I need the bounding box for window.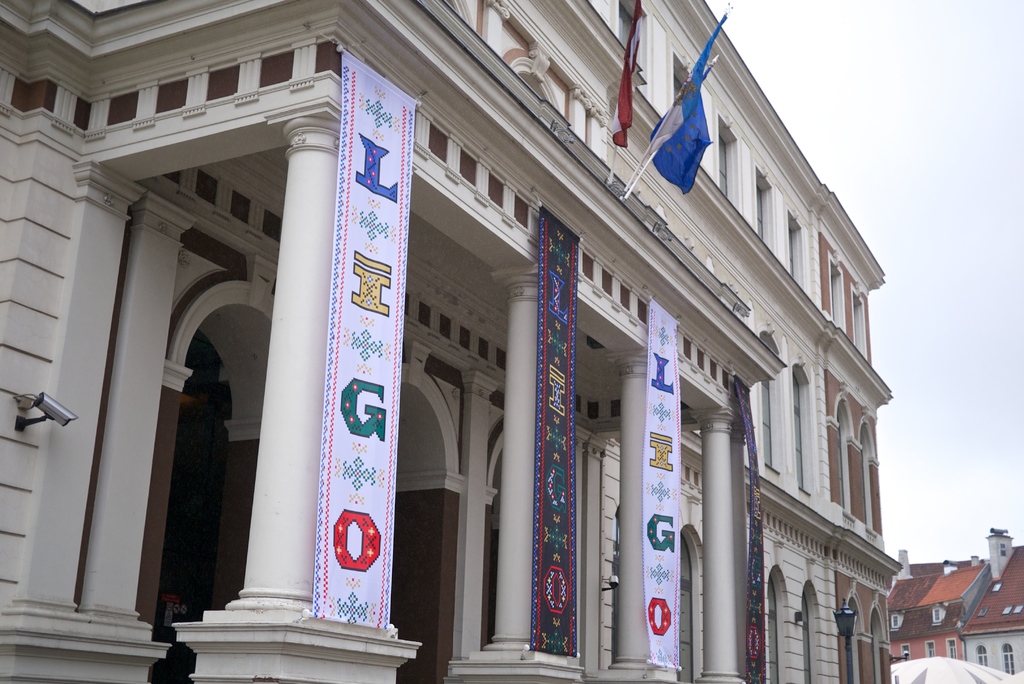
Here it is: 792, 219, 805, 291.
